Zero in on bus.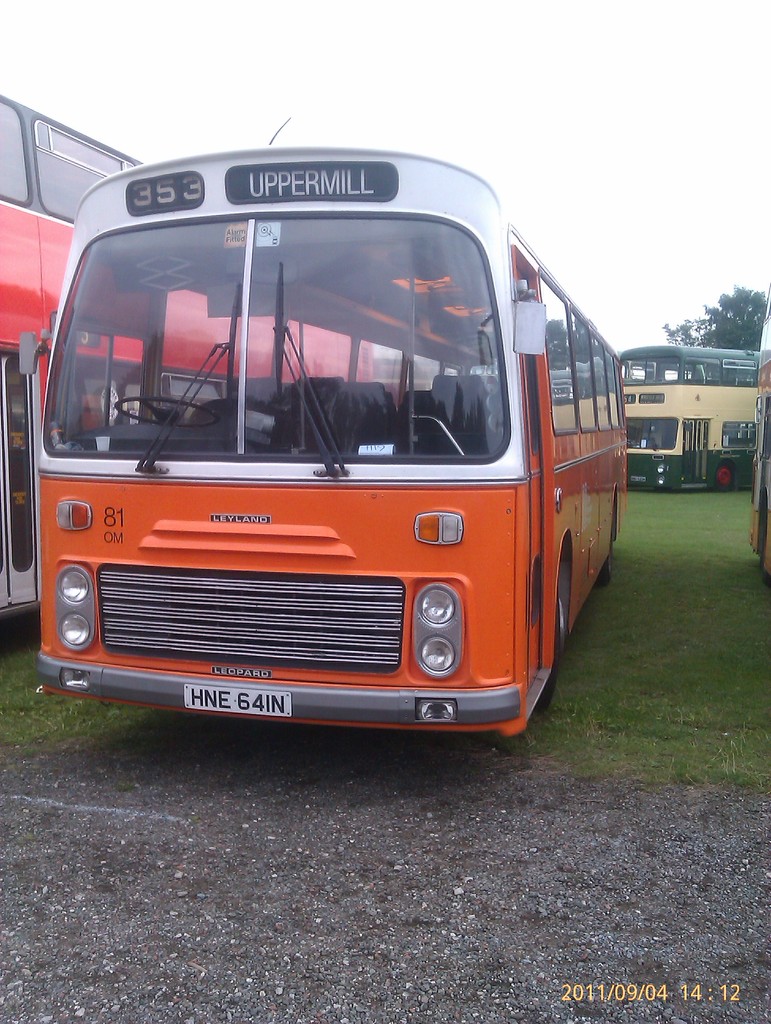
Zeroed in: 745 285 770 567.
